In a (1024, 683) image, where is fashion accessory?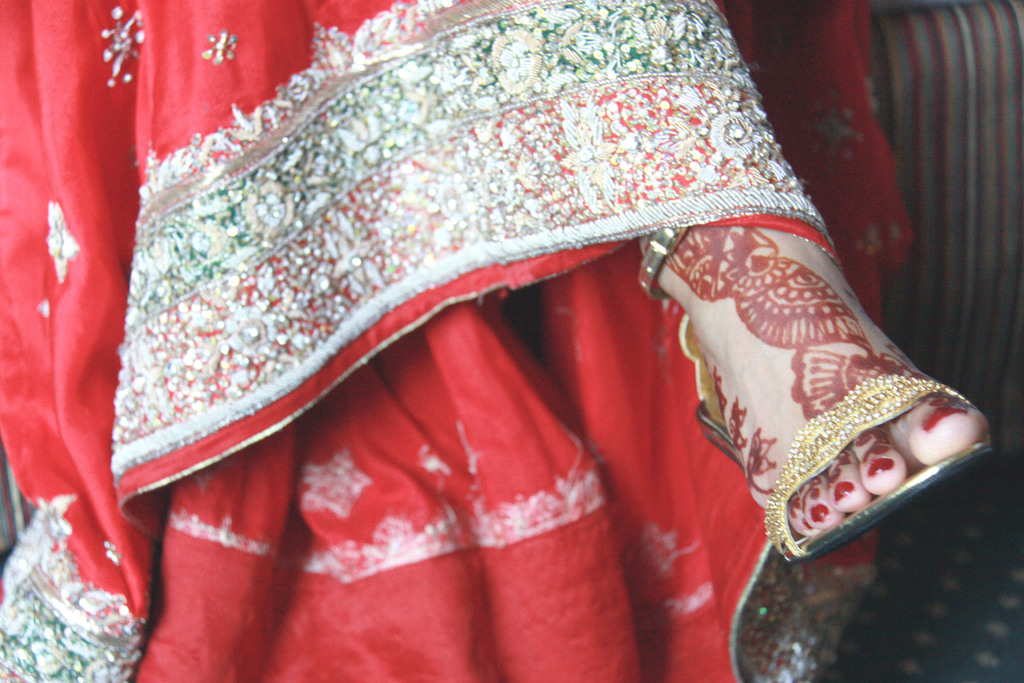
x1=869 y1=461 x2=898 y2=478.
